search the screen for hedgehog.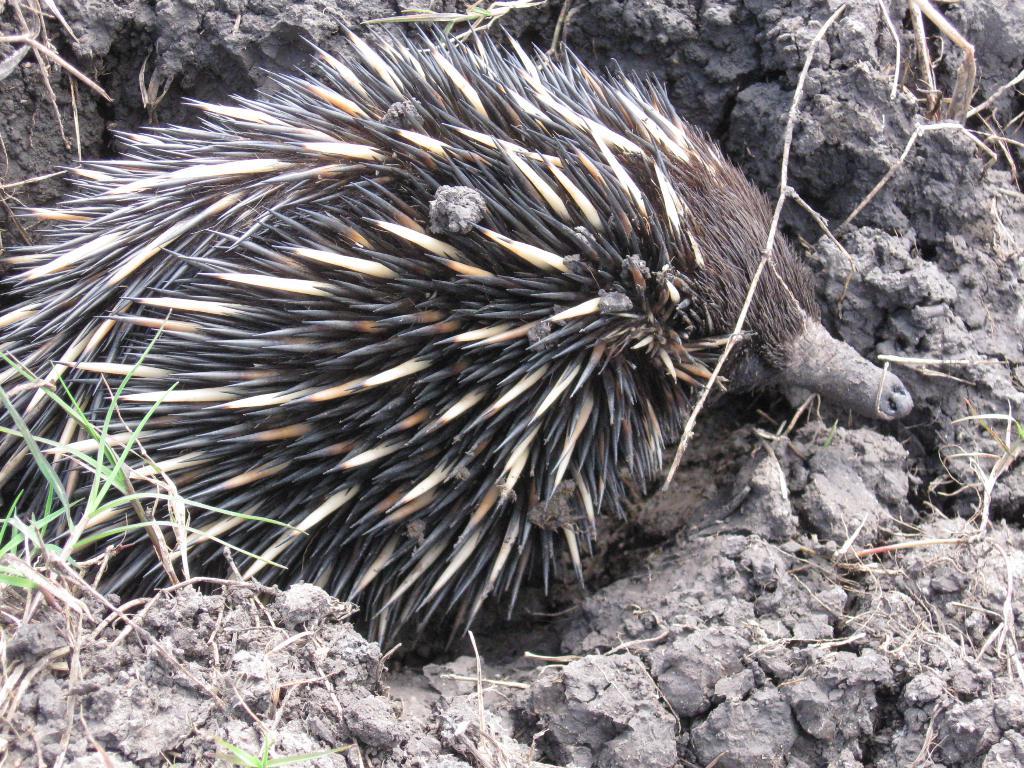
Found at [0, 13, 916, 669].
